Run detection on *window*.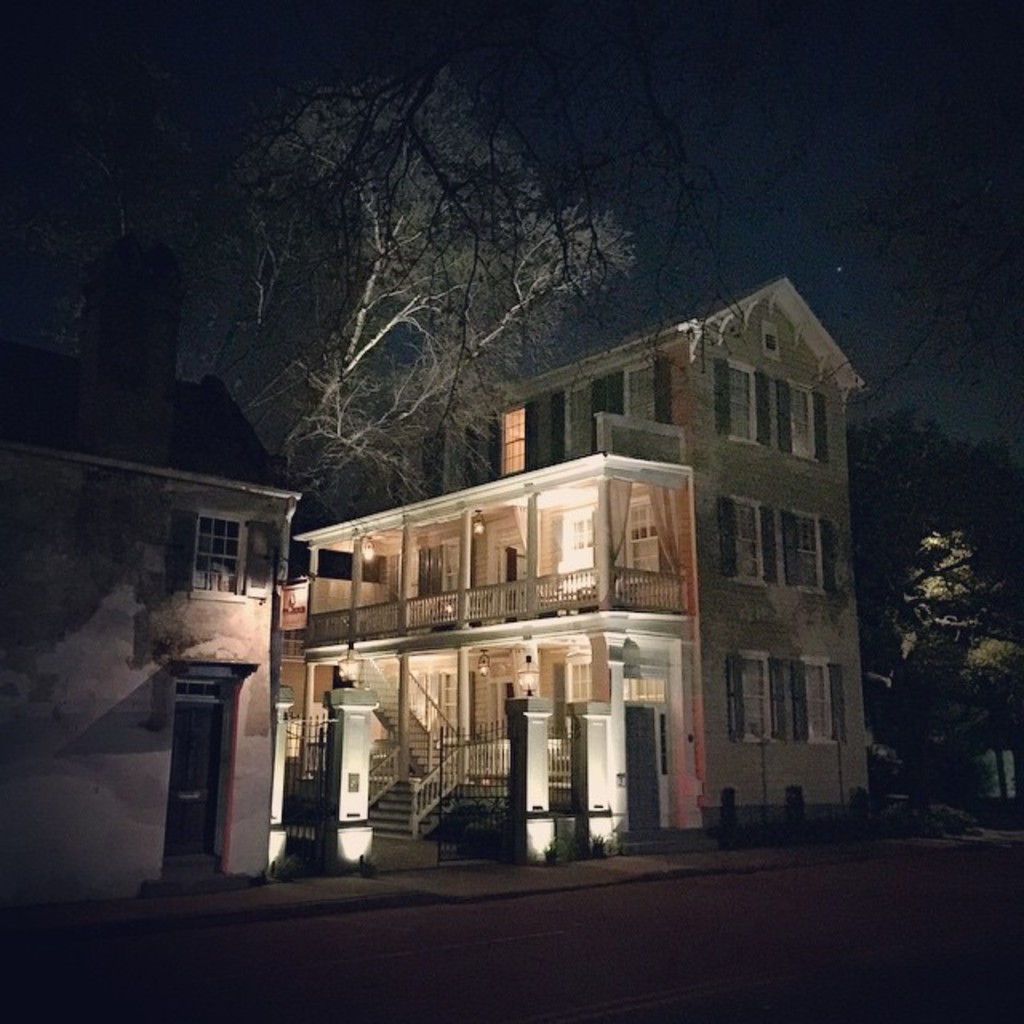
Result: bbox=(486, 403, 536, 474).
